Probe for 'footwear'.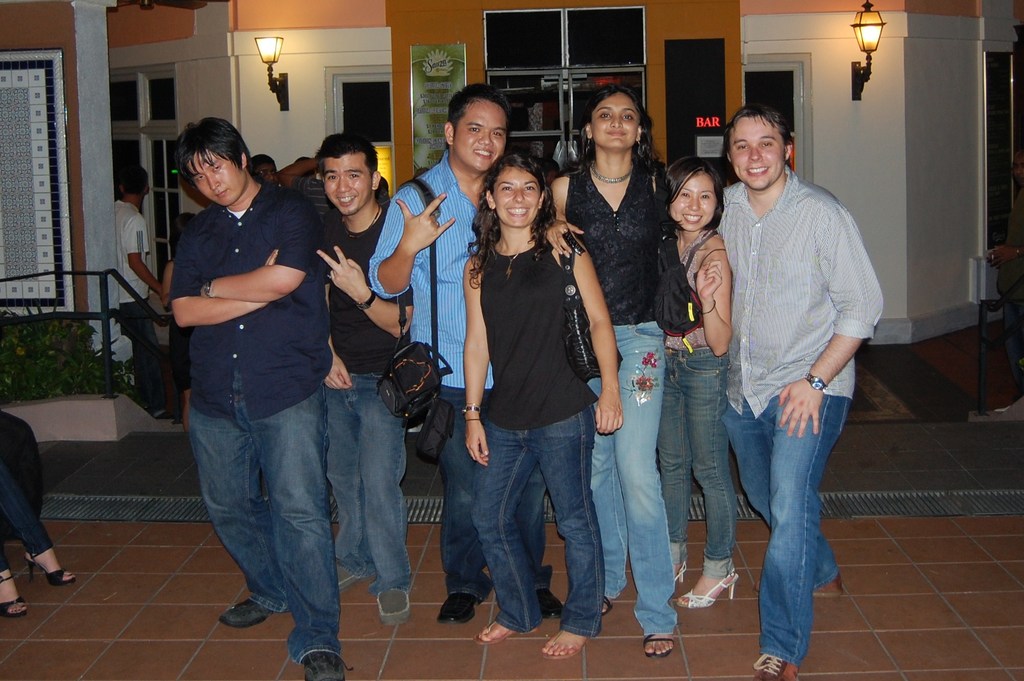
Probe result: locate(221, 602, 302, 627).
